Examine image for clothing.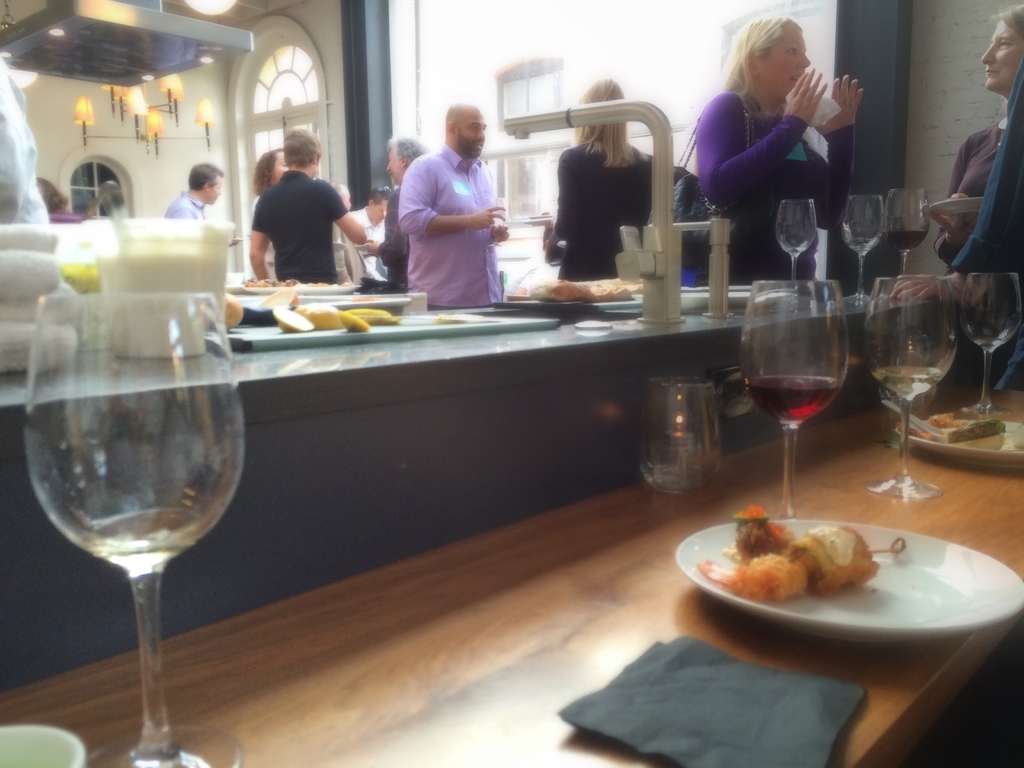
Examination result: bbox=(351, 204, 387, 278).
